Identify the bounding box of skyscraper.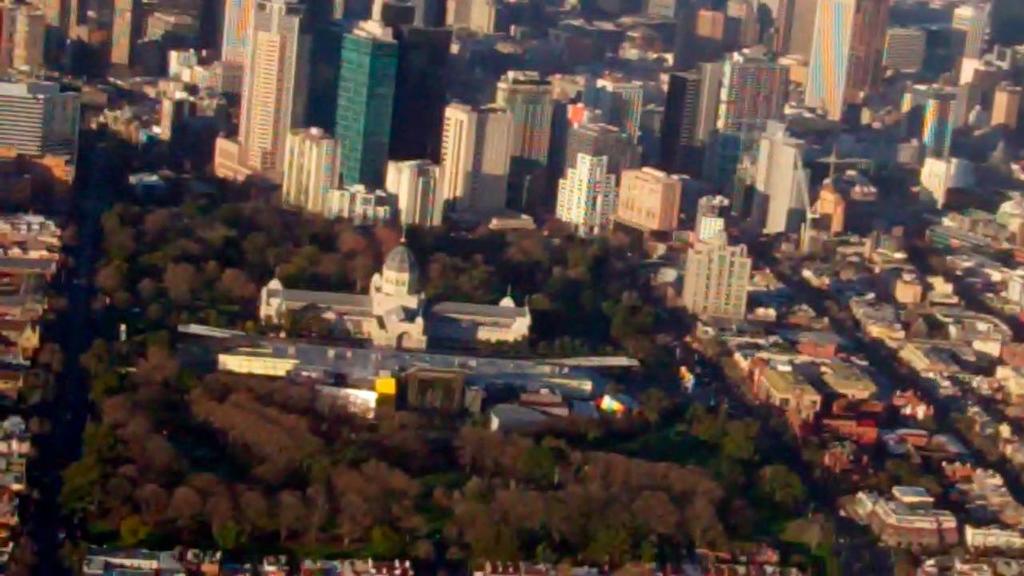
942, 0, 999, 61.
